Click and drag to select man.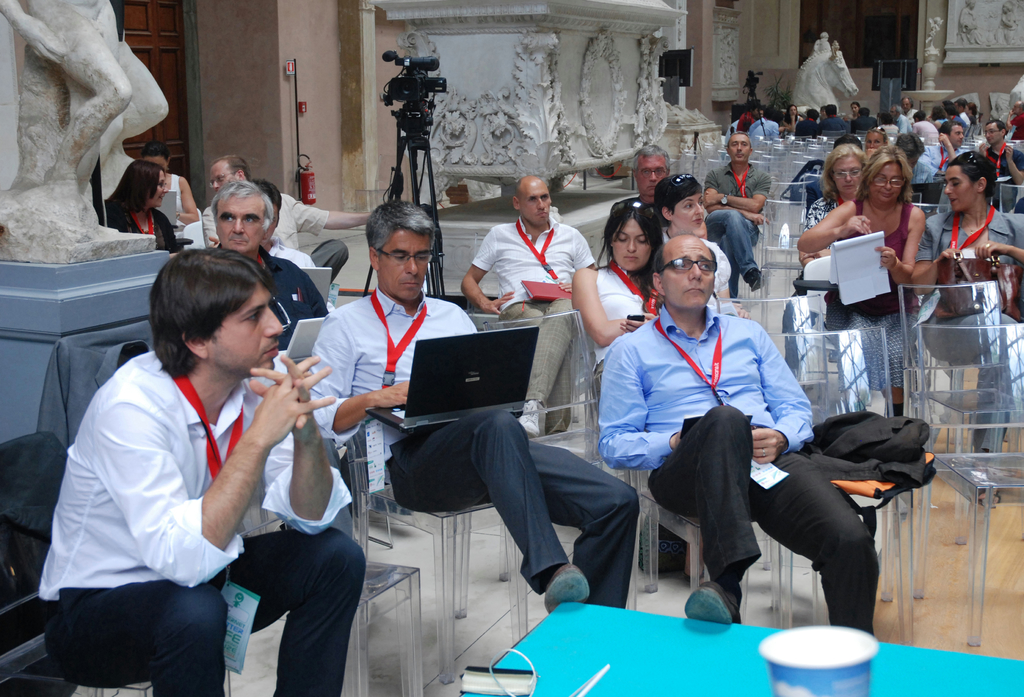
Selection: rect(916, 122, 964, 180).
